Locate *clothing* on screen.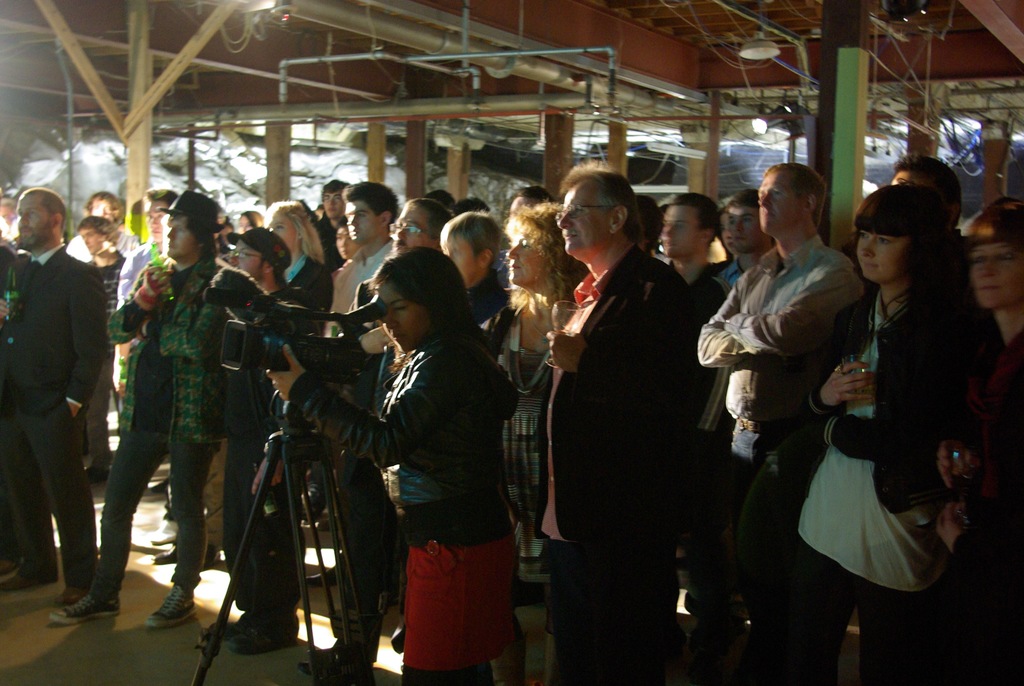
On screen at Rect(0, 246, 106, 586).
